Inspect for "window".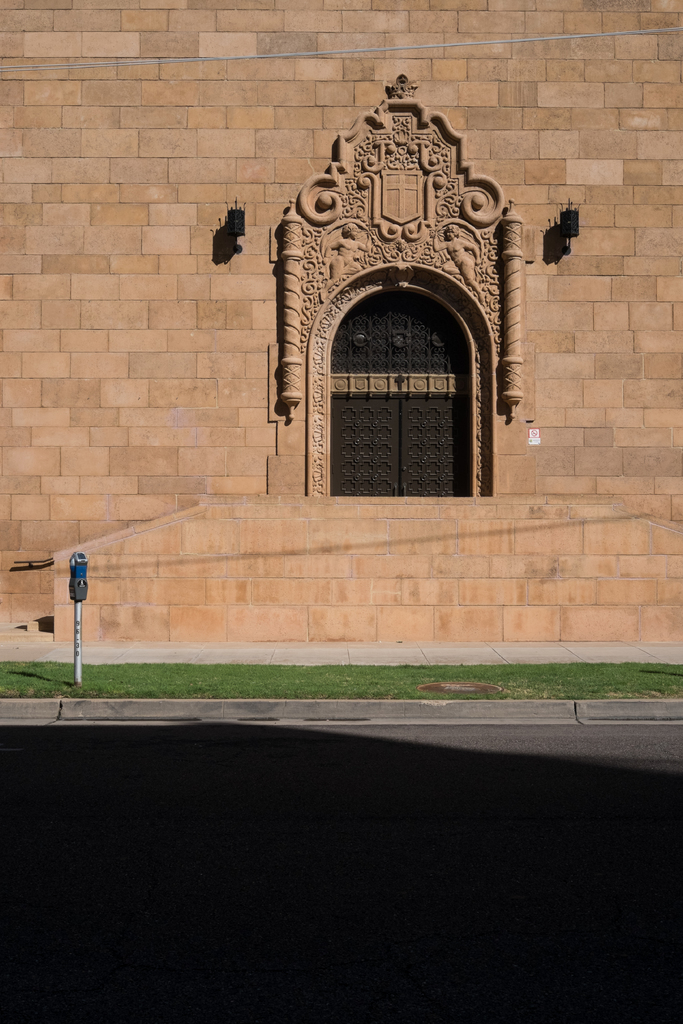
Inspection: [x1=258, y1=70, x2=533, y2=484].
